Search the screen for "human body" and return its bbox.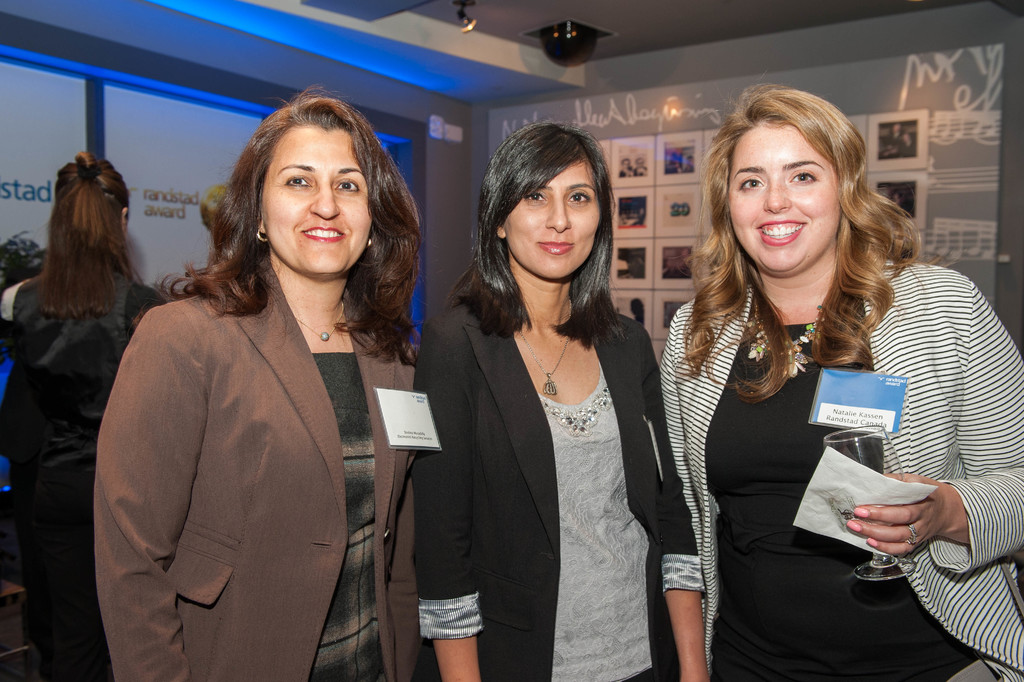
Found: l=97, t=98, r=452, b=681.
